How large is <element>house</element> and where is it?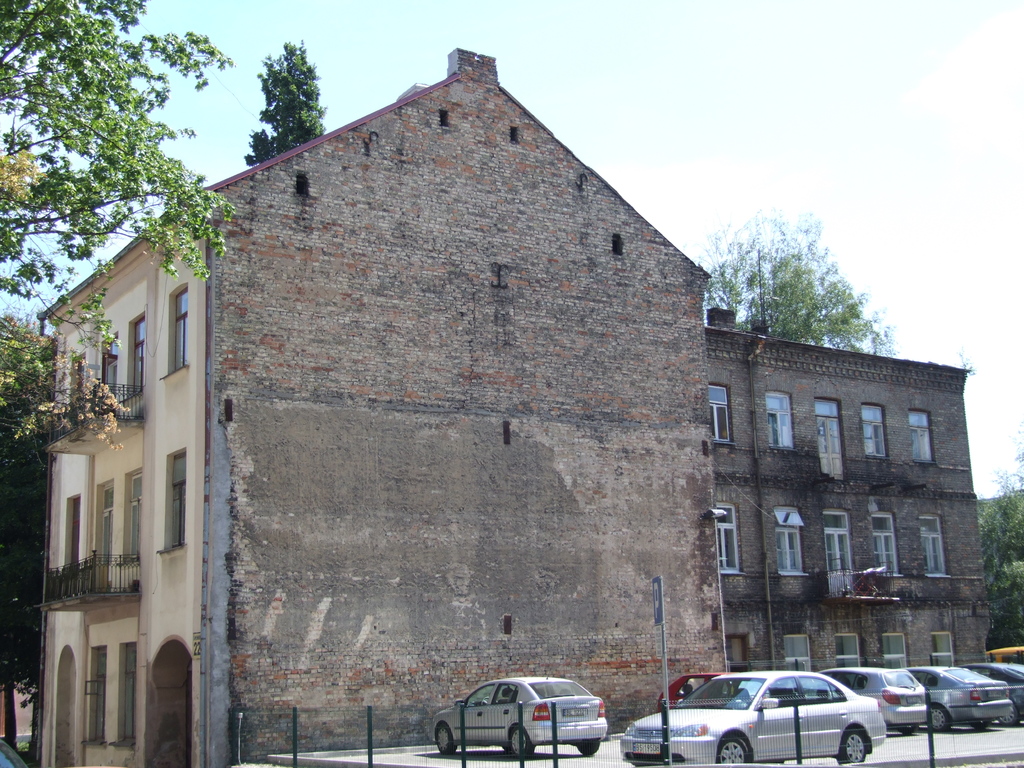
Bounding box: Rect(31, 48, 1004, 765).
